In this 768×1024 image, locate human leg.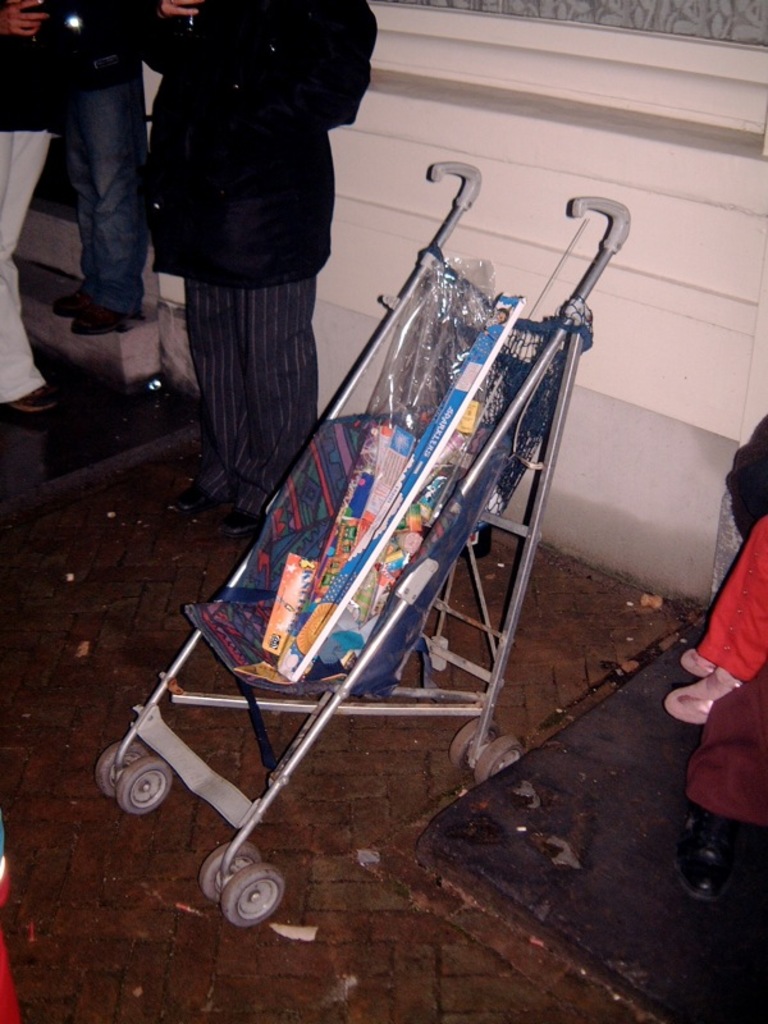
Bounding box: region(681, 509, 767, 673).
